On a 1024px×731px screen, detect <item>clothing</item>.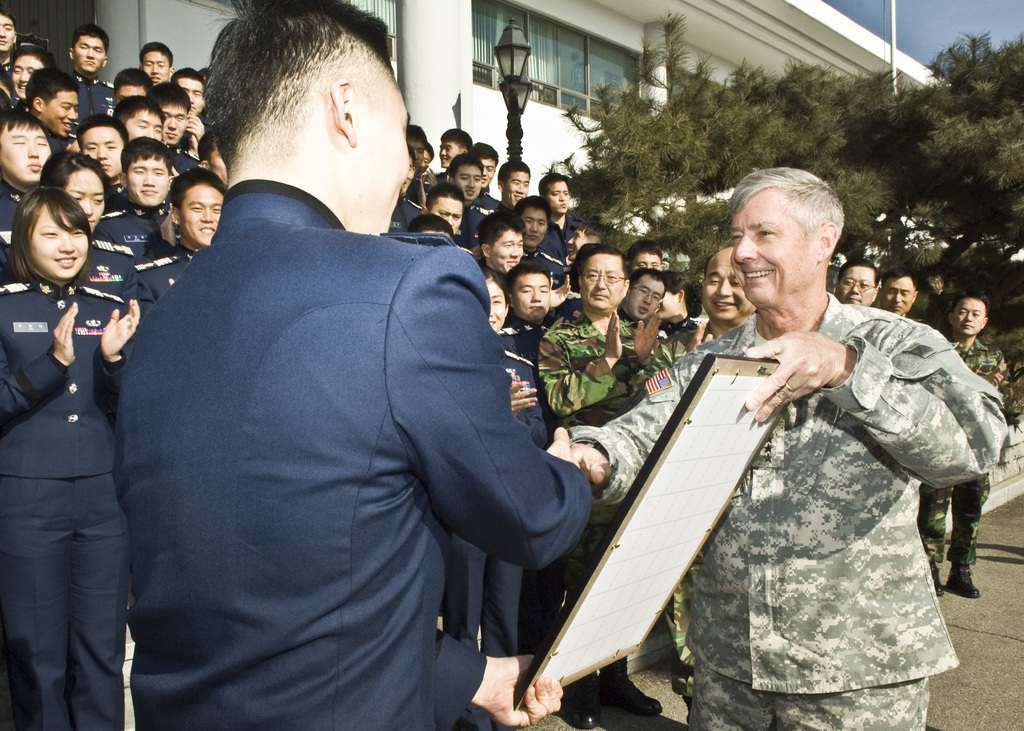
bbox=(567, 314, 1011, 730).
